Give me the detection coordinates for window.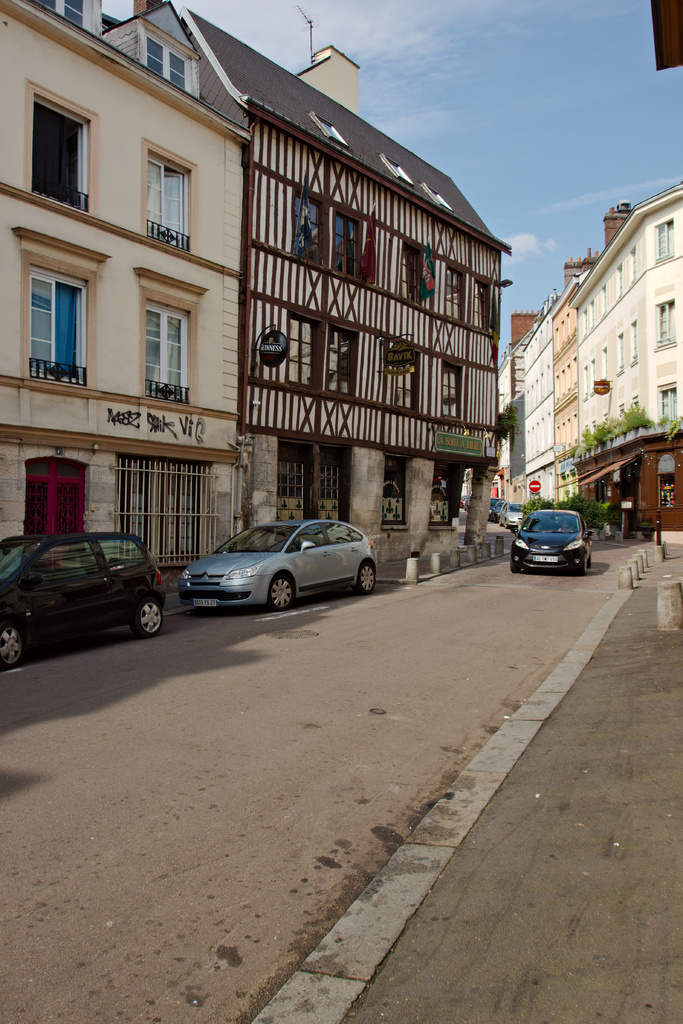
(24,81,99,212).
